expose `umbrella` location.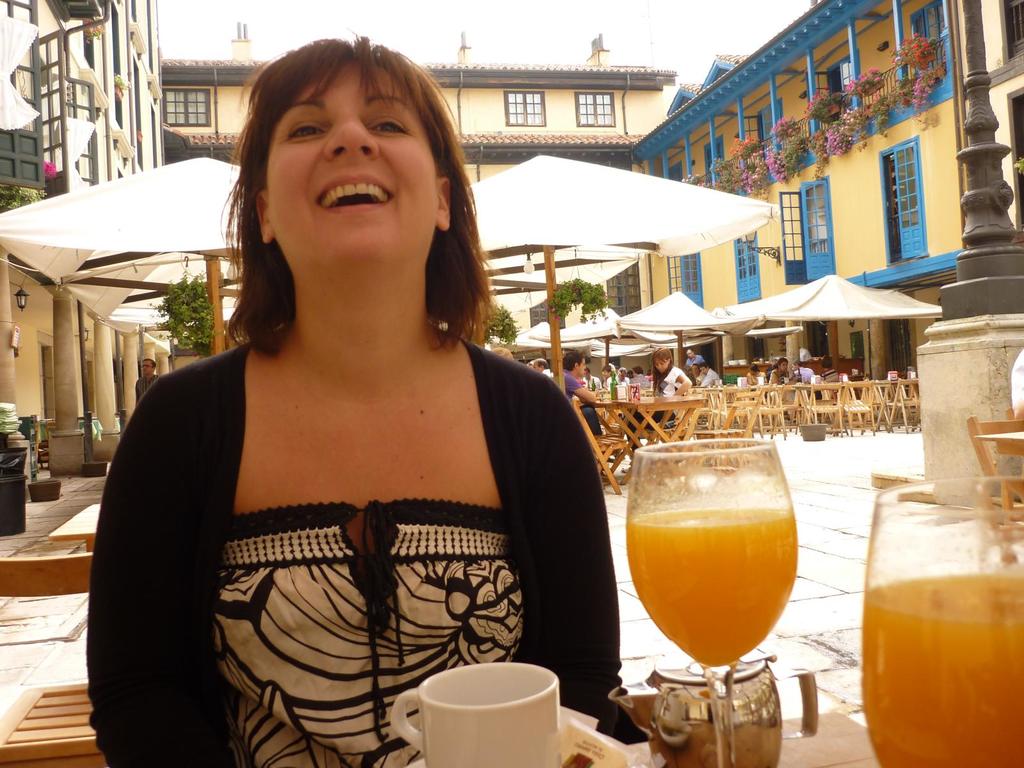
Exposed at x1=457, y1=151, x2=772, y2=400.
